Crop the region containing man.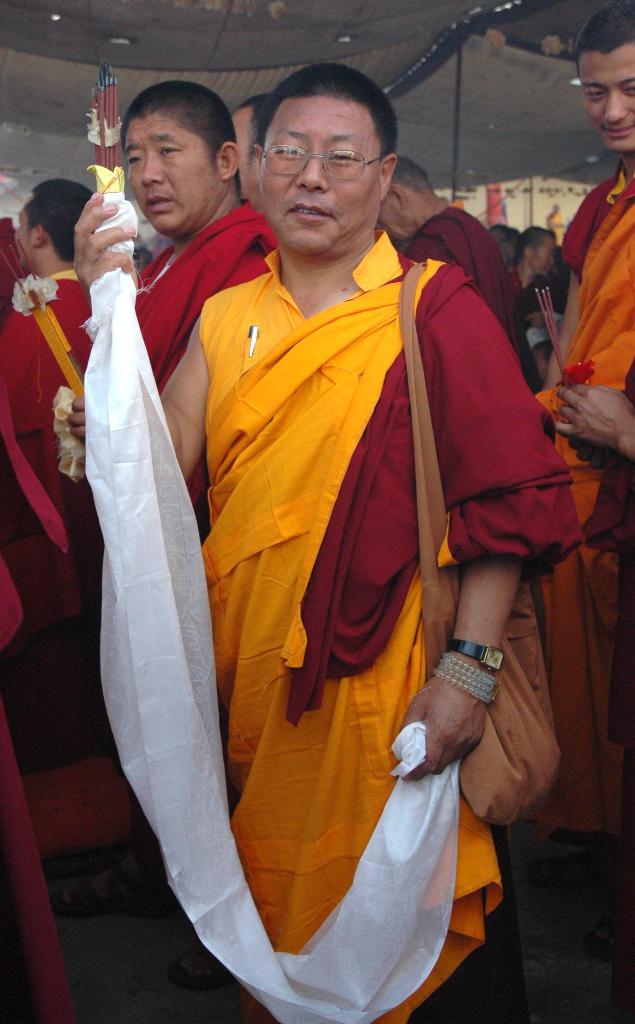
Crop region: [left=171, top=75, right=582, bottom=1000].
